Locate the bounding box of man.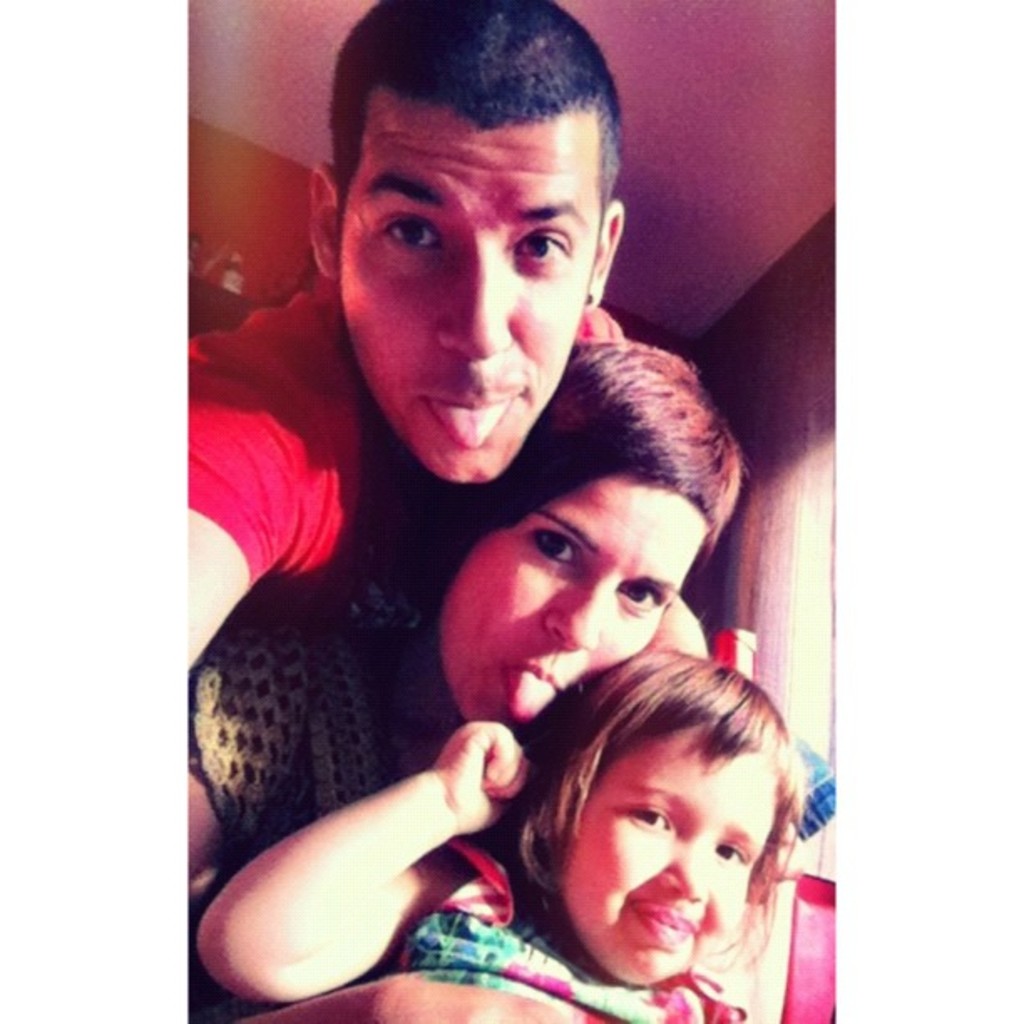
Bounding box: bbox(151, 99, 810, 1001).
